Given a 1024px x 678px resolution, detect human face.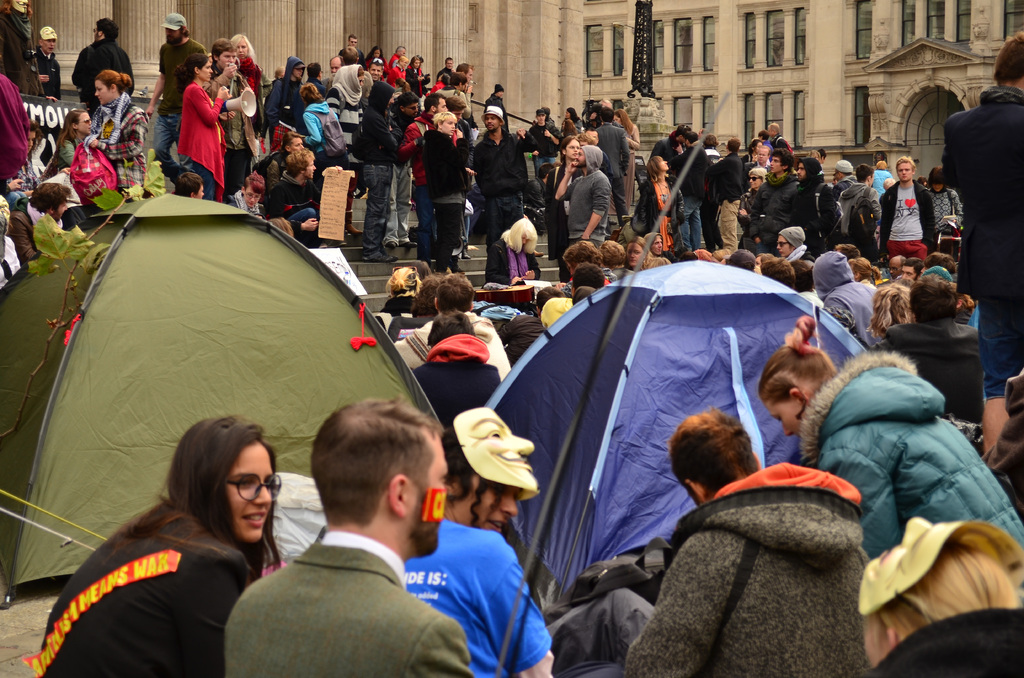
{"x1": 897, "y1": 160, "x2": 916, "y2": 188}.
